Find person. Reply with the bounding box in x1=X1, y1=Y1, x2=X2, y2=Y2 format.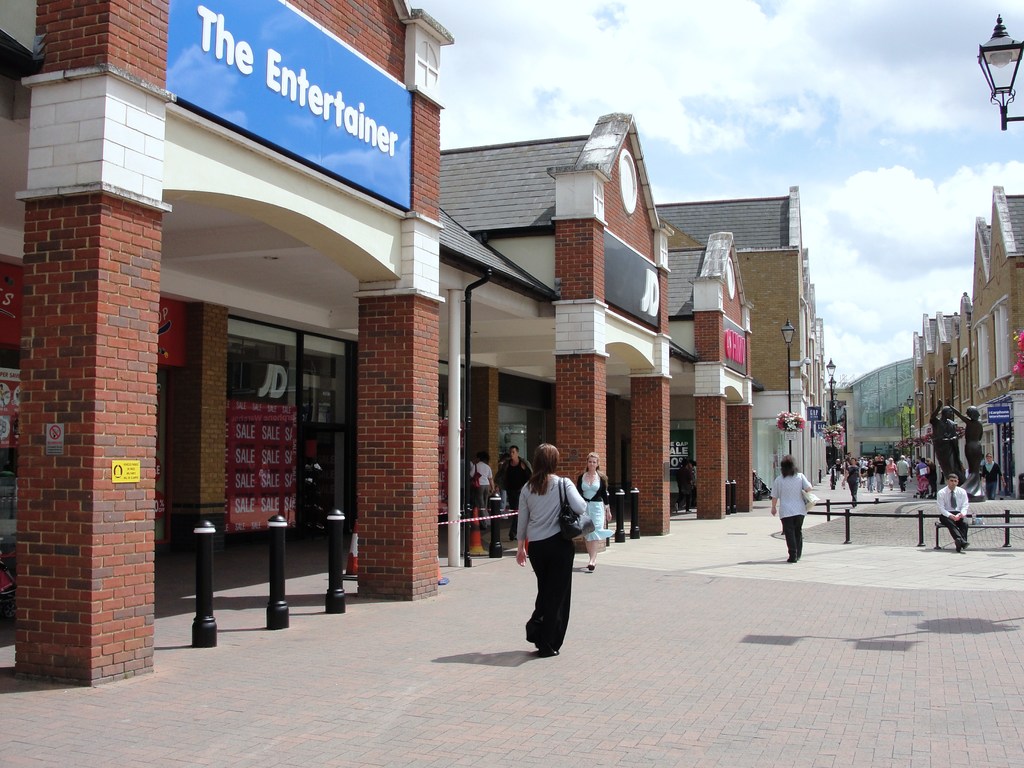
x1=495, y1=445, x2=529, y2=534.
